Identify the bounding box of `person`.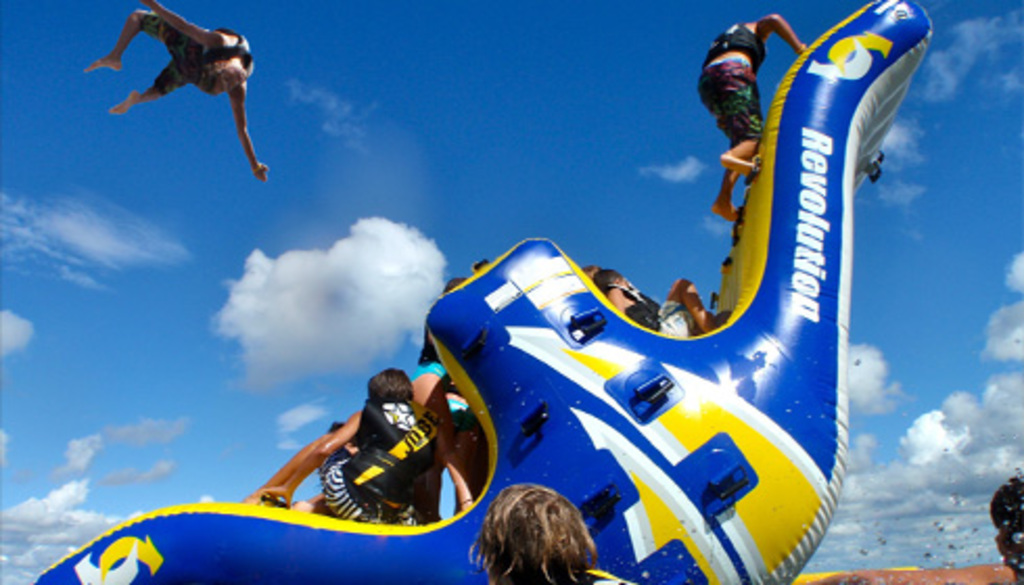
{"x1": 77, "y1": 0, "x2": 276, "y2": 190}.
